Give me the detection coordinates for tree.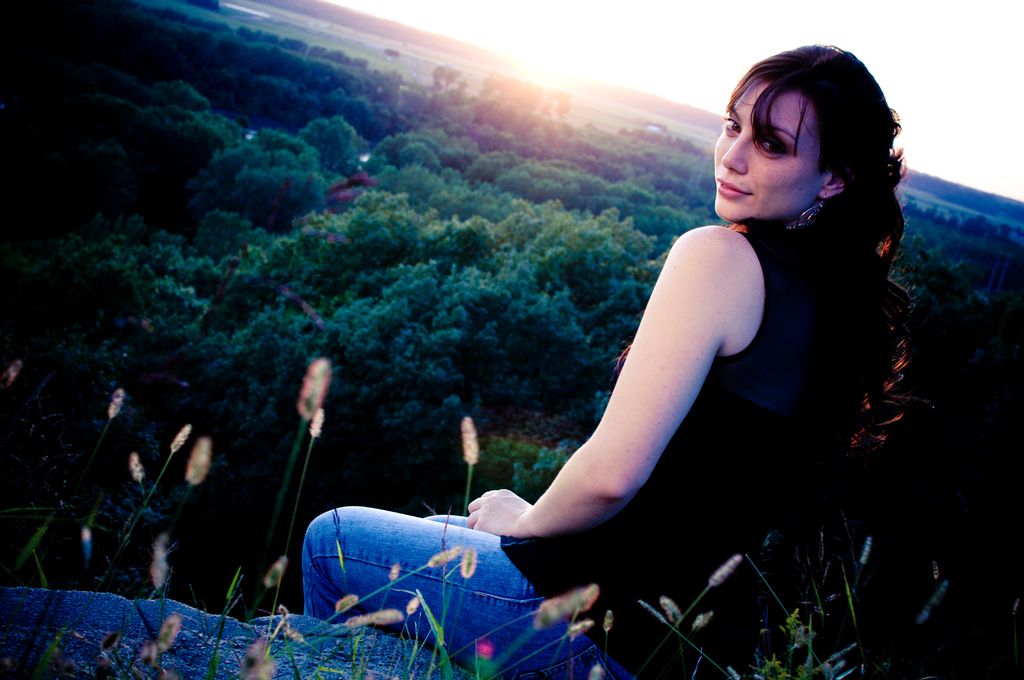
890,206,1023,309.
